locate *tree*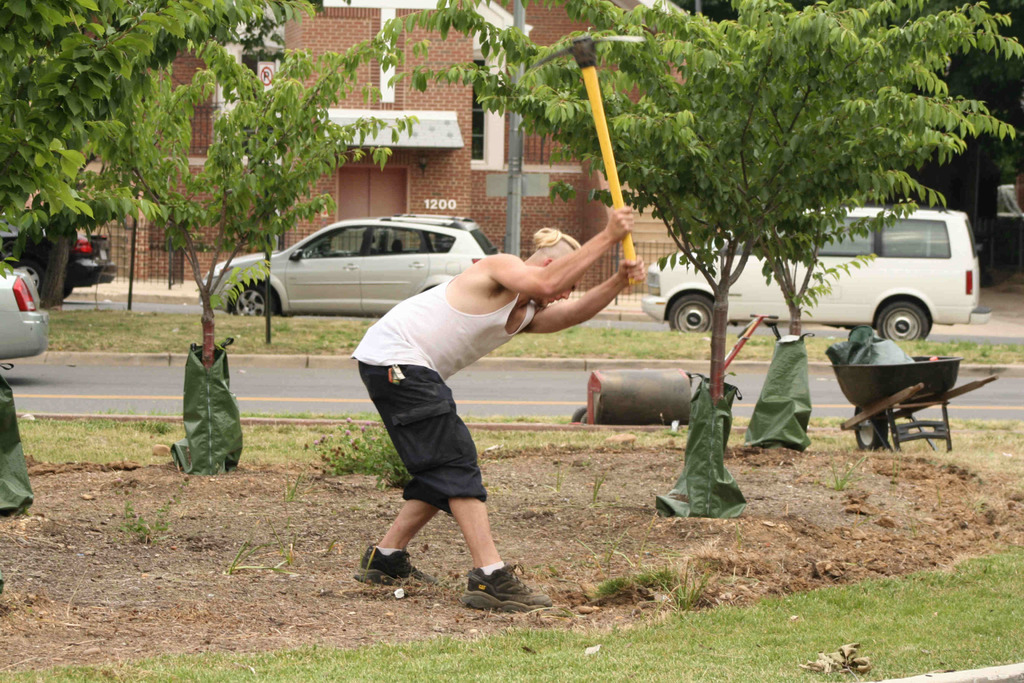
0,0,328,523
